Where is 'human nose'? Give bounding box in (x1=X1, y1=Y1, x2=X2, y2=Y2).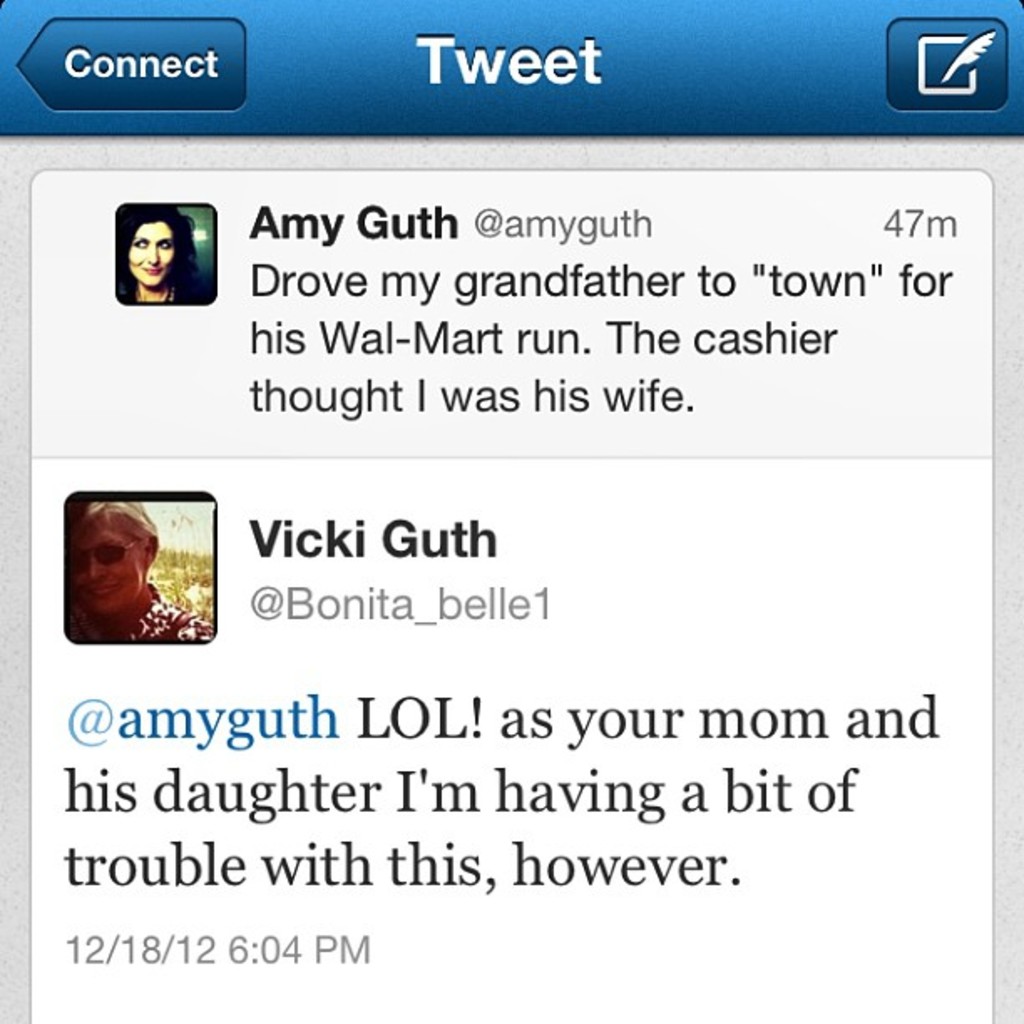
(x1=144, y1=243, x2=159, y2=264).
